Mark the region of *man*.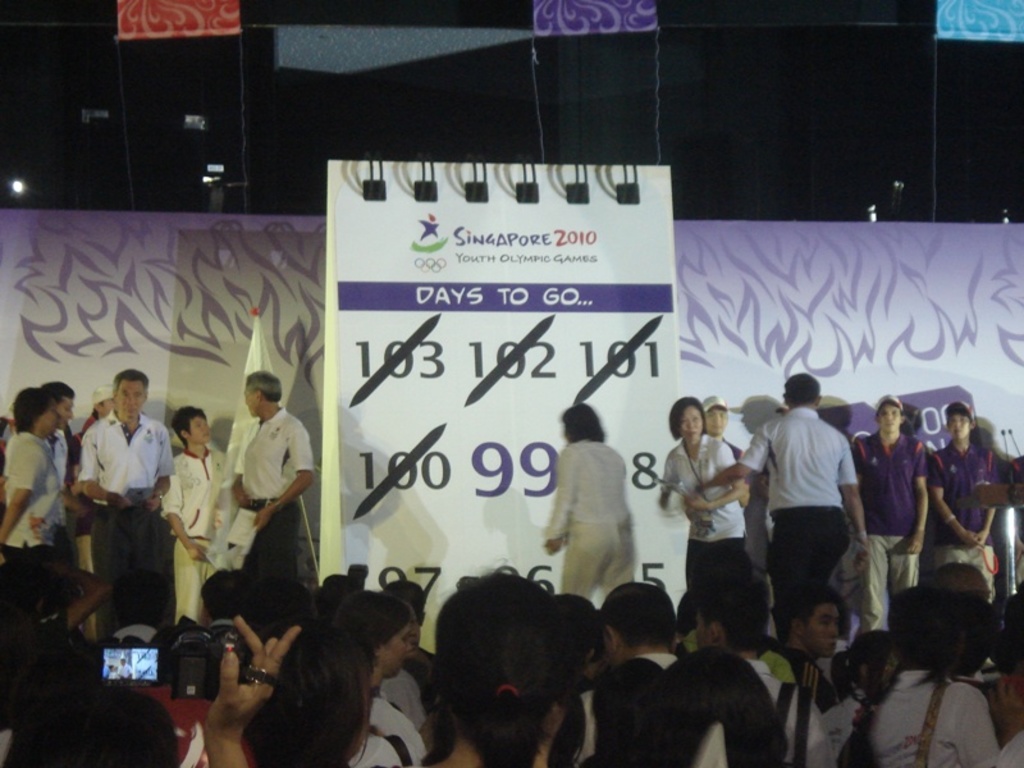
Region: [left=573, top=570, right=678, bottom=767].
